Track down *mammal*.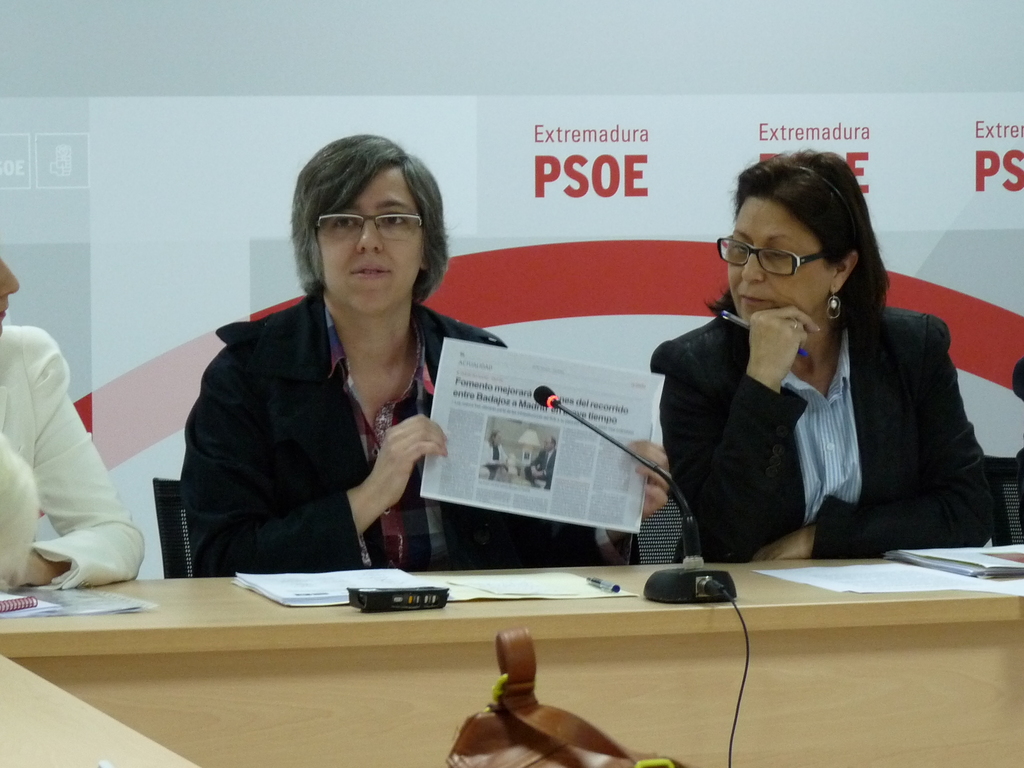
Tracked to (0, 246, 141, 594).
